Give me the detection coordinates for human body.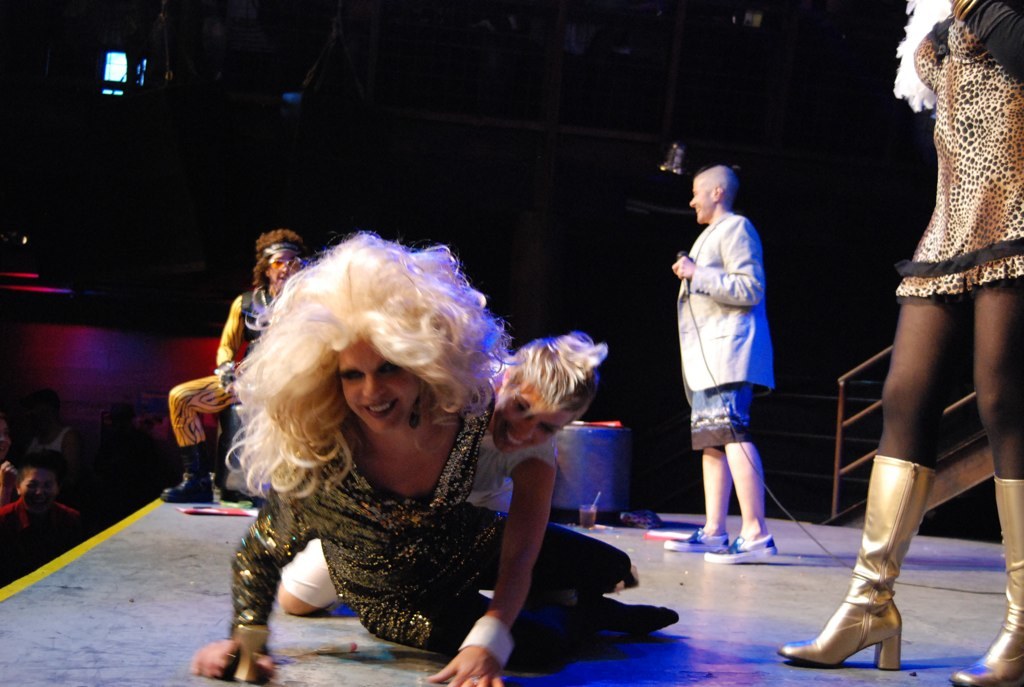
133 230 662 675.
